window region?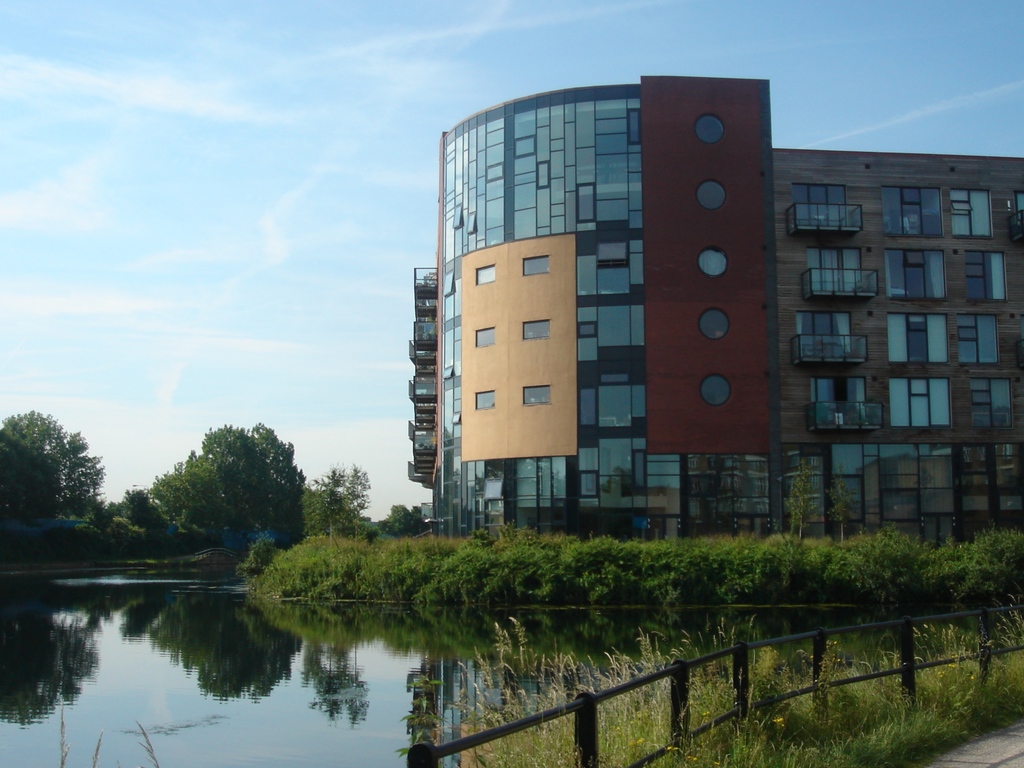
BBox(955, 314, 997, 357)
